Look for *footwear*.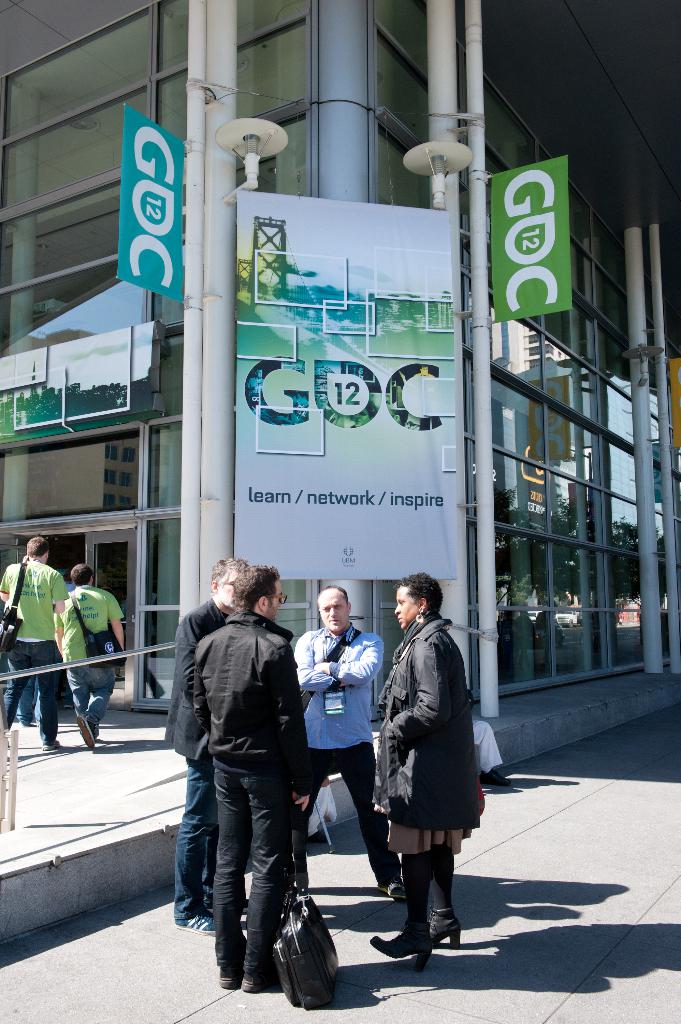
Found: (left=365, top=925, right=437, bottom=968).
